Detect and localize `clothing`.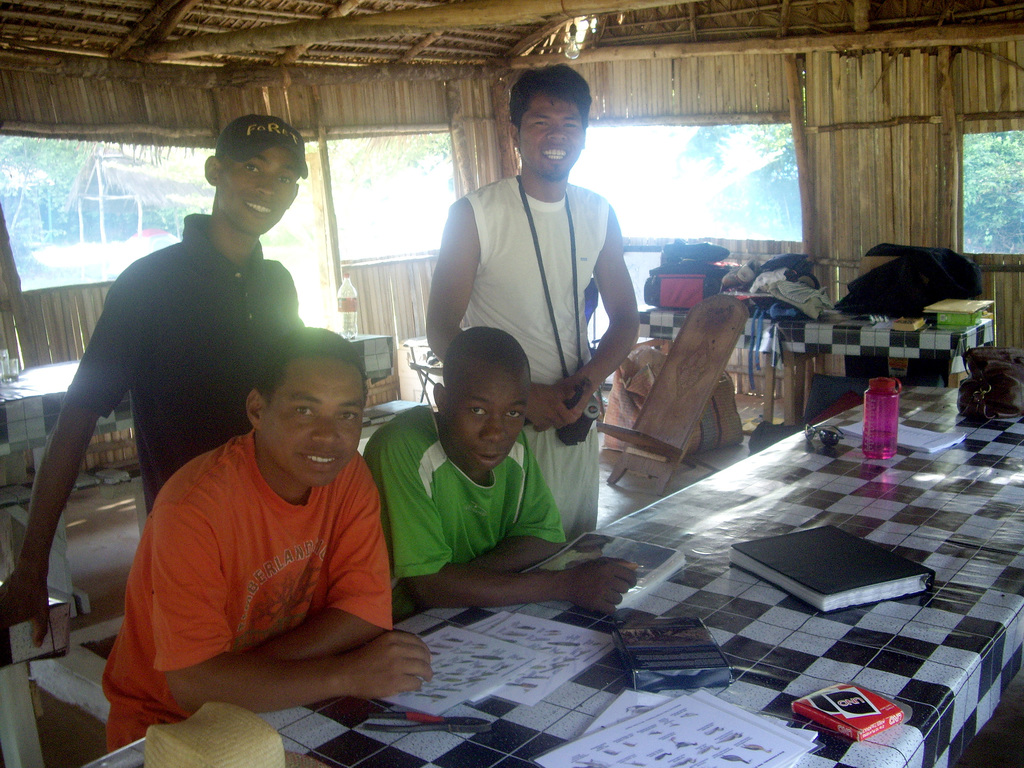
Localized at region(97, 372, 424, 732).
